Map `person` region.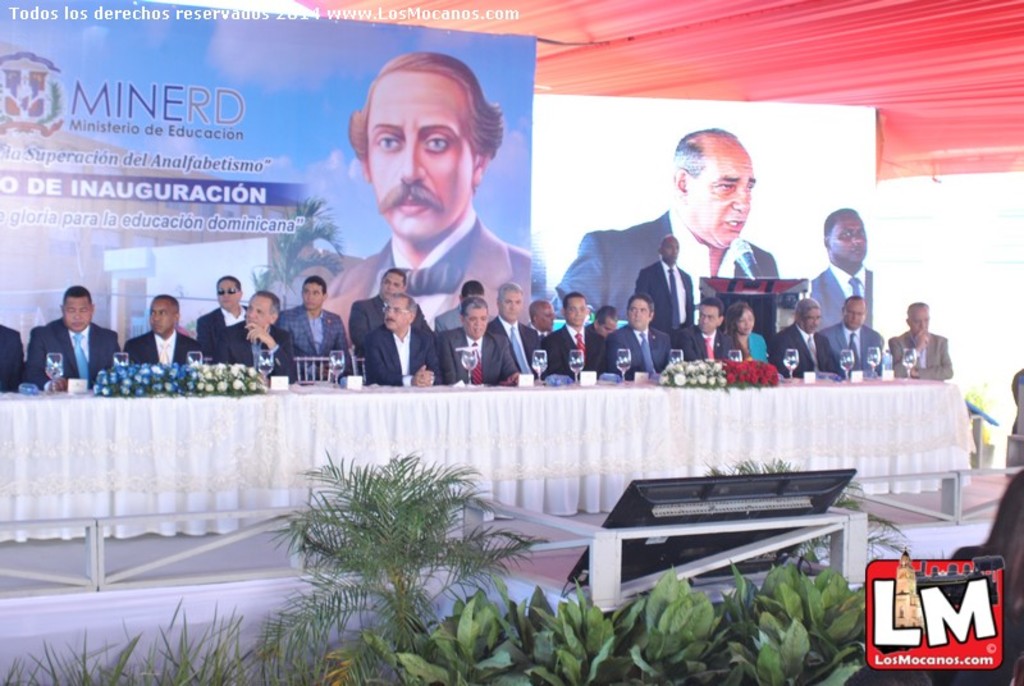
Mapped to (left=548, top=125, right=780, bottom=324).
